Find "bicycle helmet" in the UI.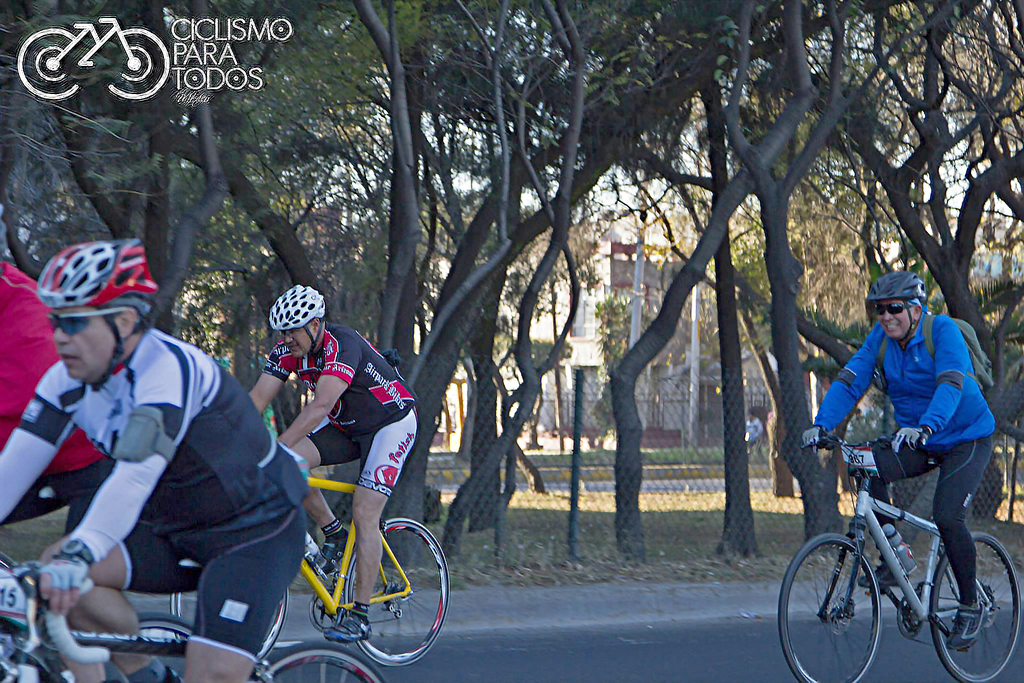
UI element at bbox(34, 234, 159, 393).
